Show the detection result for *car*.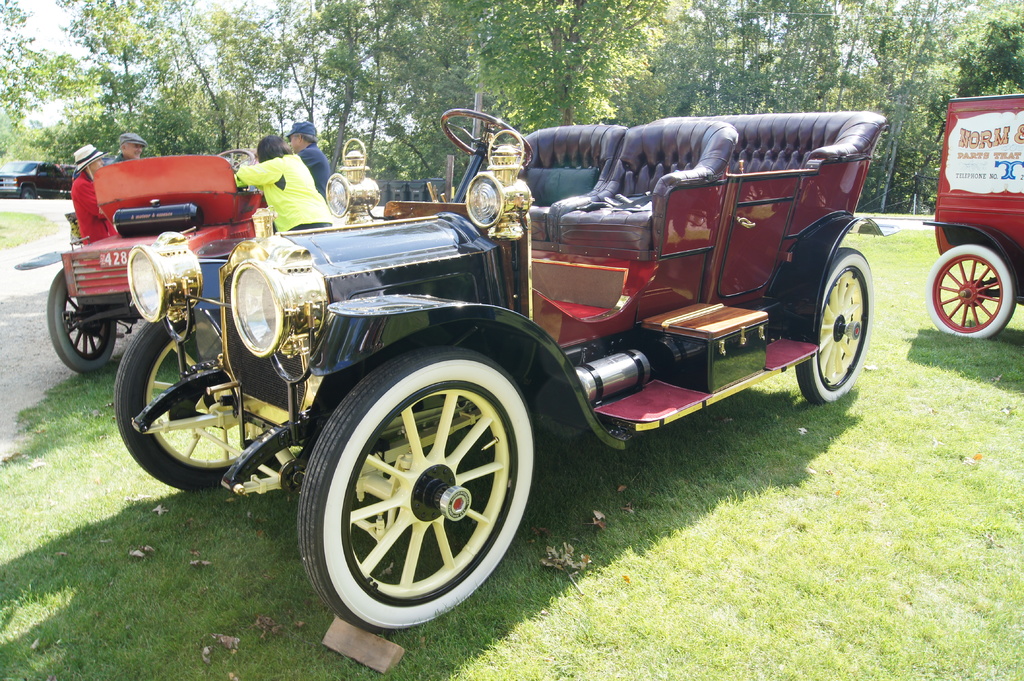
box=[108, 105, 887, 627].
